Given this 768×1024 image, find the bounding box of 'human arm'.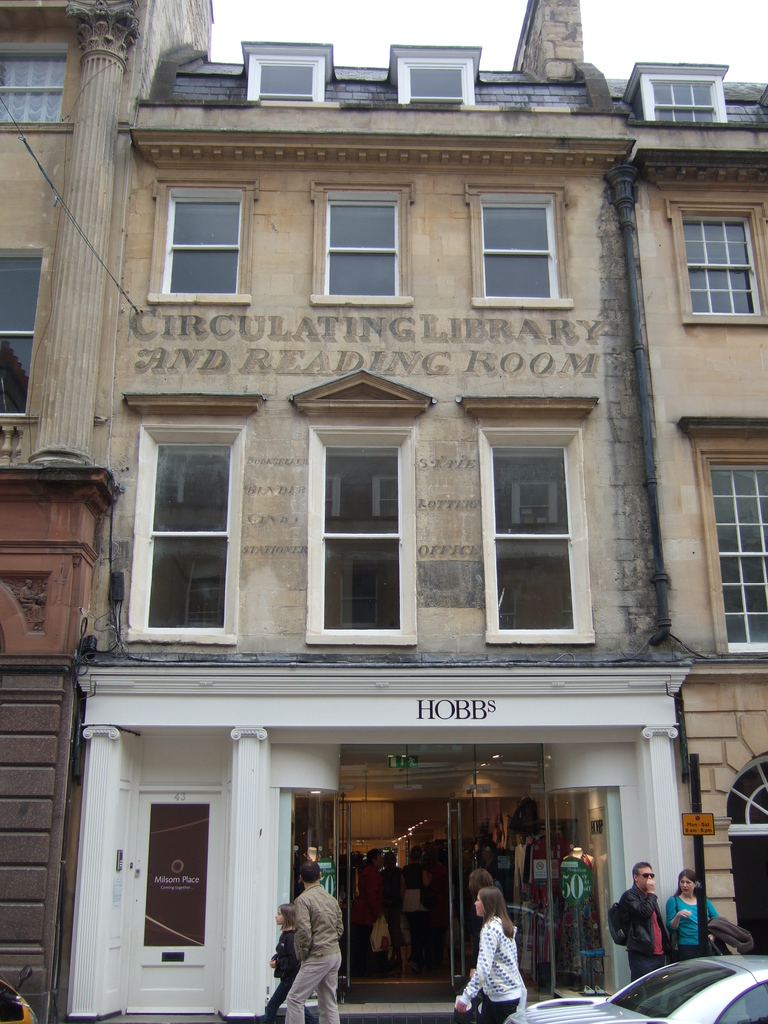
397 872 406 903.
